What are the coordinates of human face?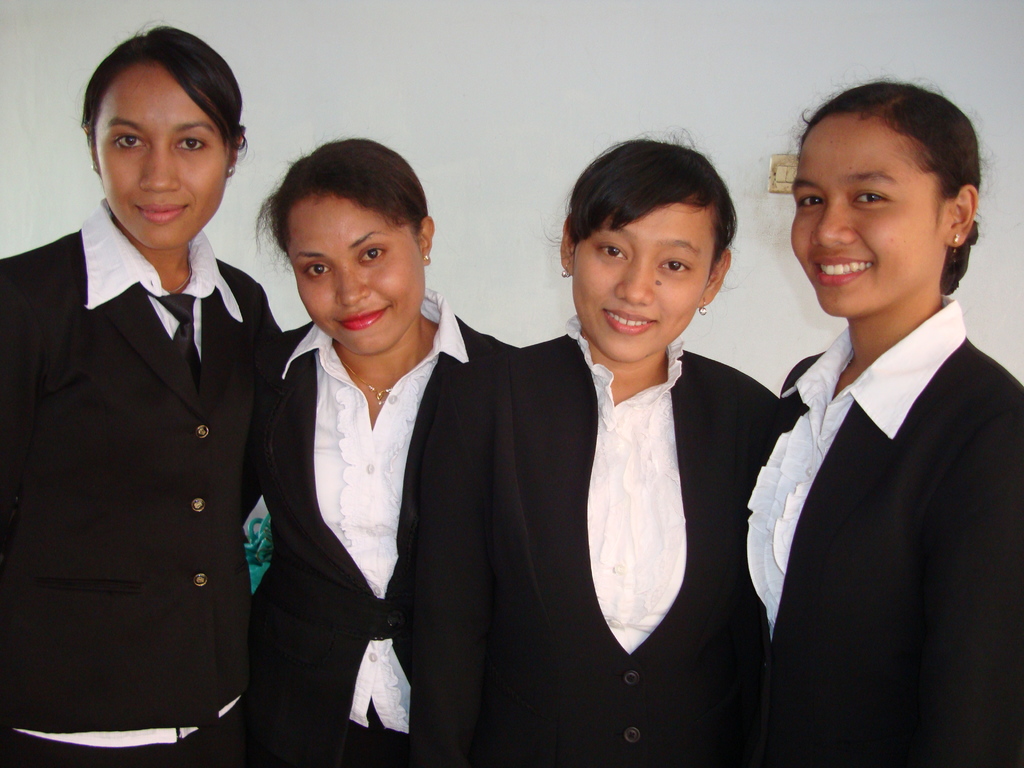
(x1=570, y1=204, x2=714, y2=362).
